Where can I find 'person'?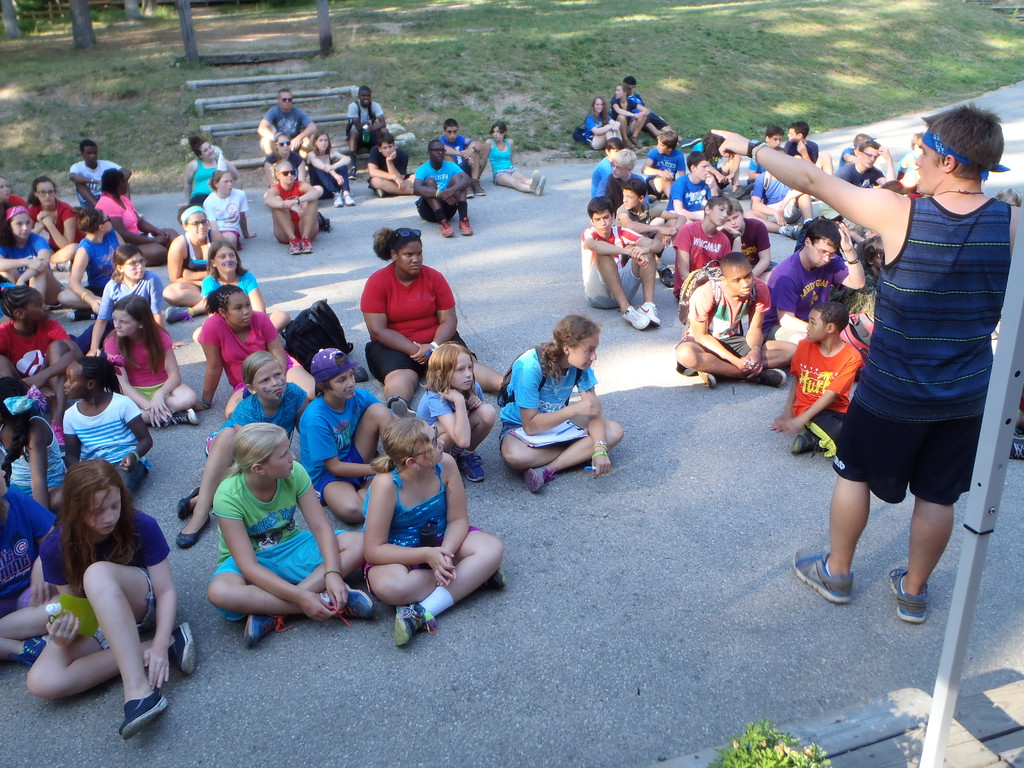
You can find it at bbox=[750, 221, 856, 368].
